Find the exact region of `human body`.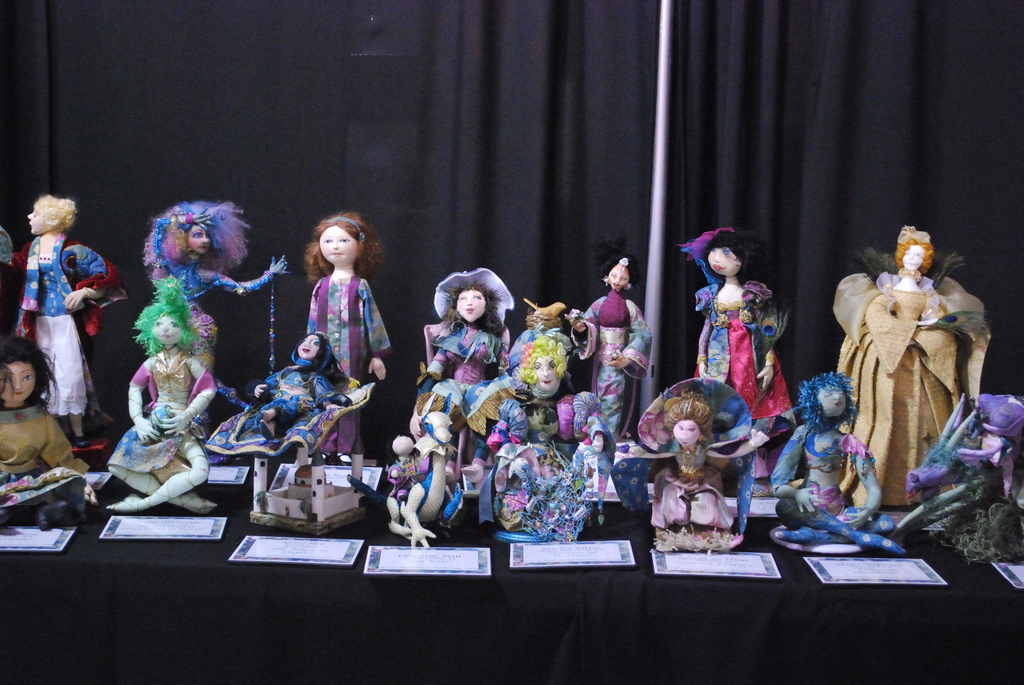
Exact region: 648, 397, 768, 540.
